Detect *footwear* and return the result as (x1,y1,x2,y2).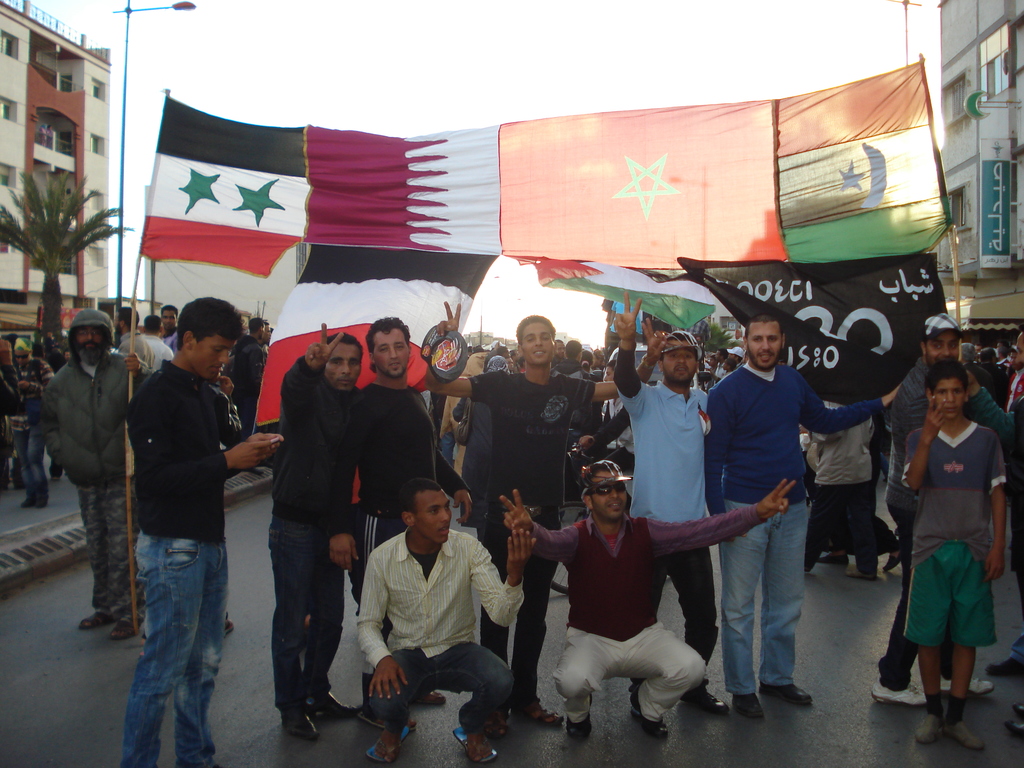
(847,564,876,578).
